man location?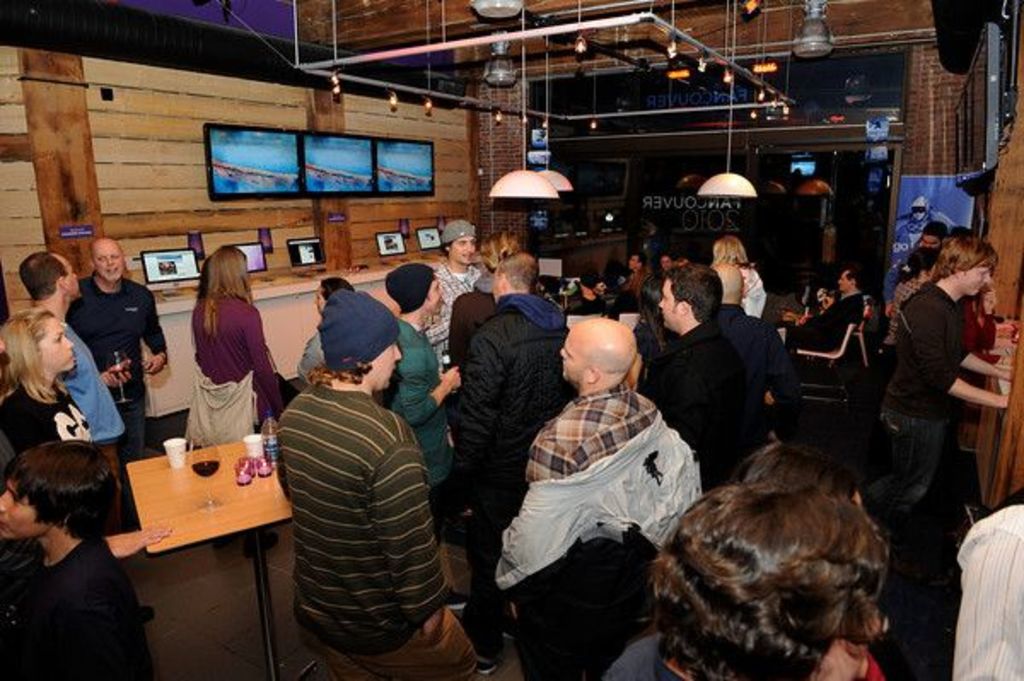
bbox=(369, 258, 474, 481)
